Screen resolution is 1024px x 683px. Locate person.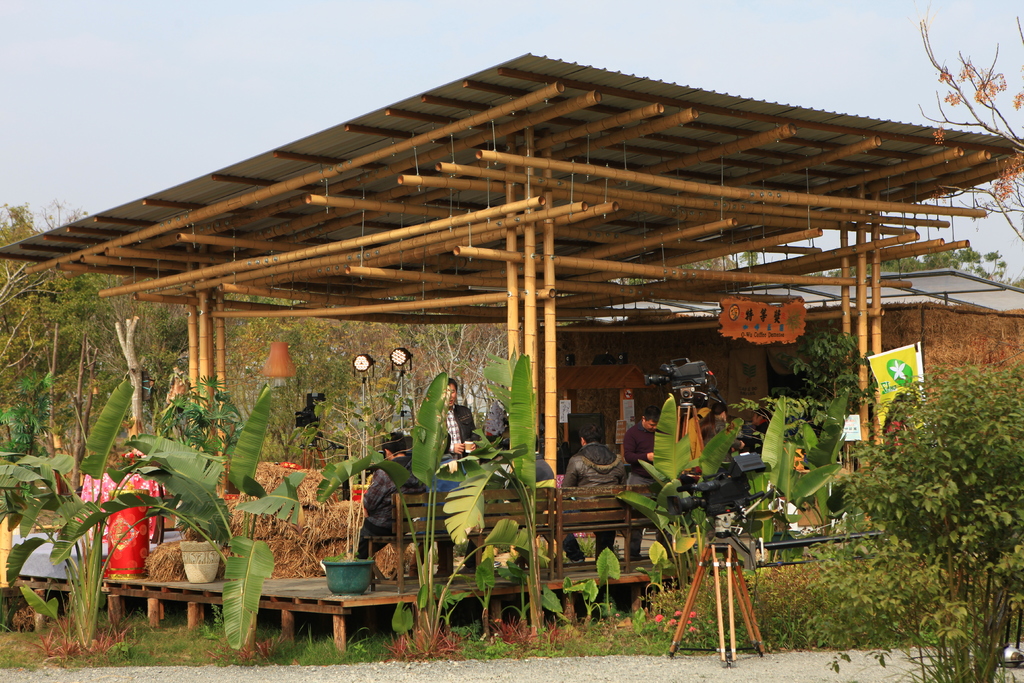
x1=424 y1=381 x2=479 y2=468.
